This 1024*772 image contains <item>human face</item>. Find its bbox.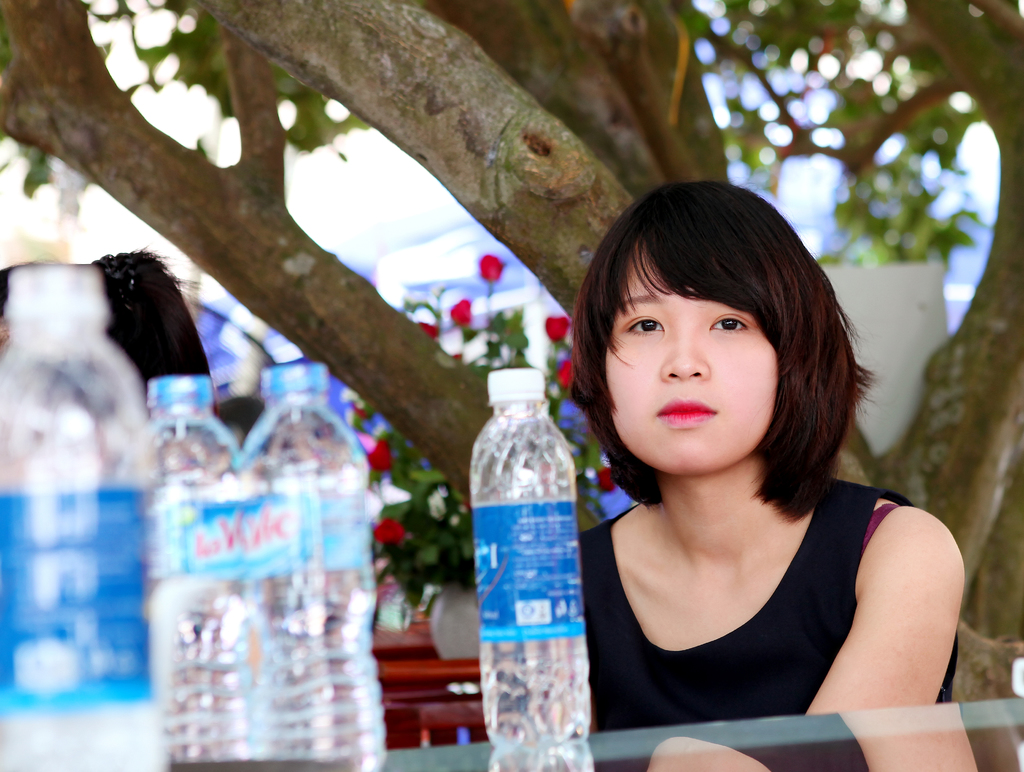
(left=604, top=242, right=775, bottom=477).
